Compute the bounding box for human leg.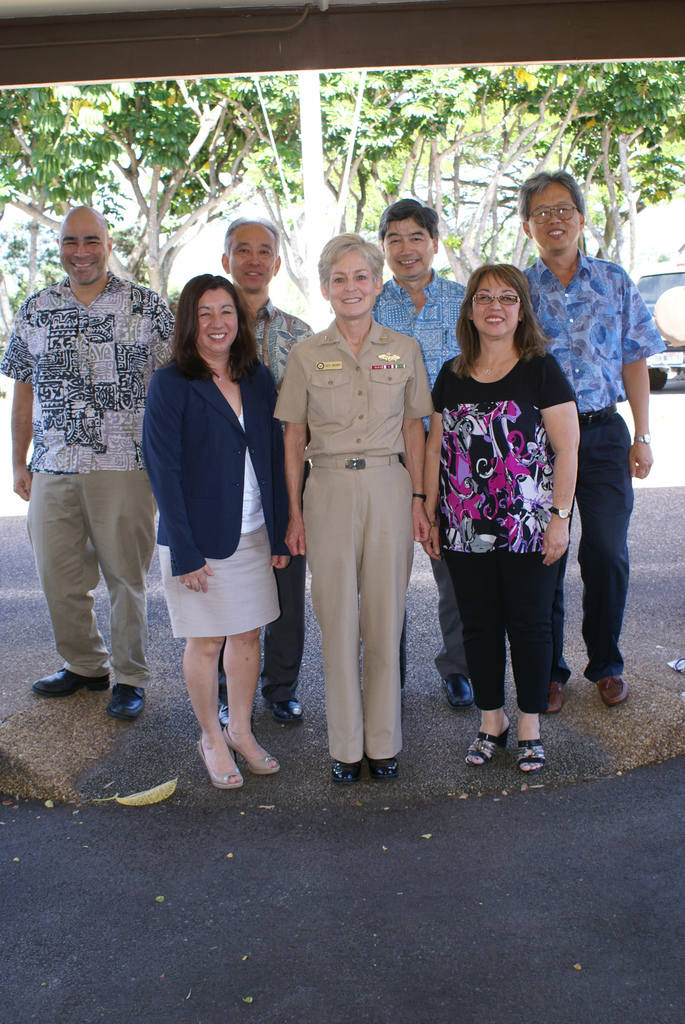
258,535,303,717.
